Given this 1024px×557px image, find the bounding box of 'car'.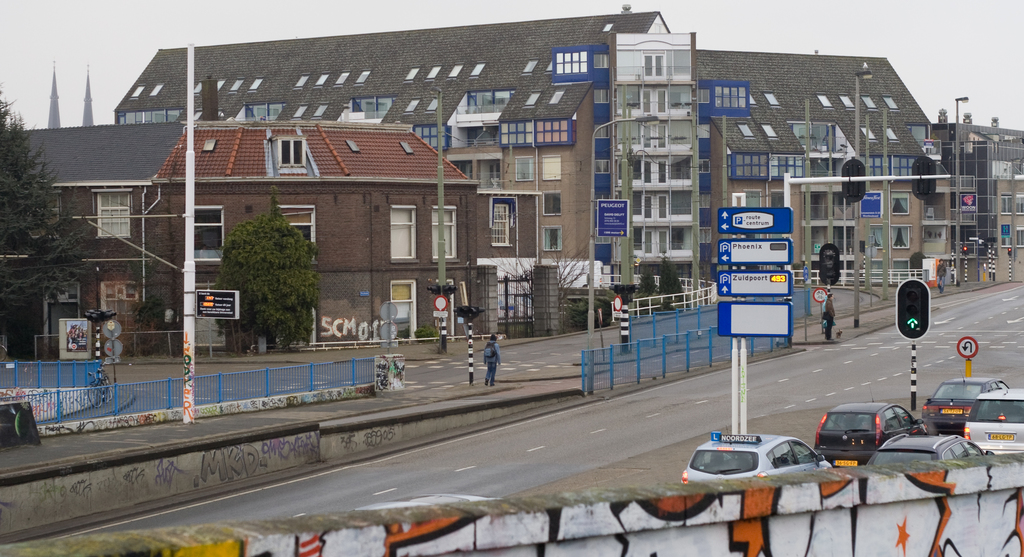
962,389,1023,457.
